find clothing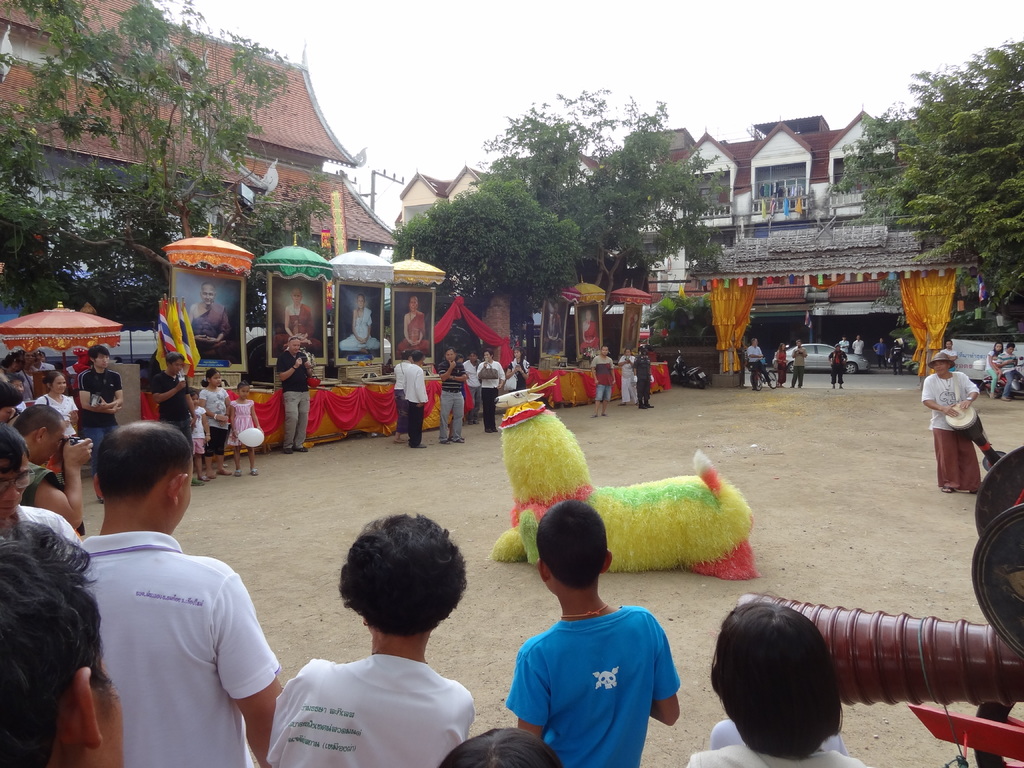
501, 588, 687, 749
